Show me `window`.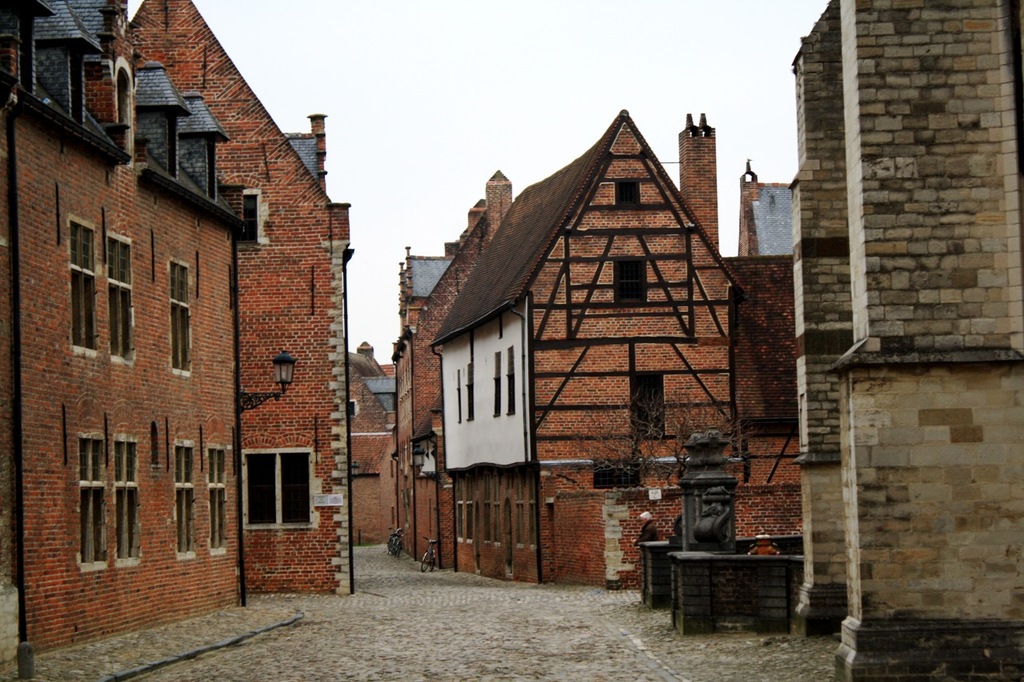
`window` is here: (left=493, top=349, right=502, bottom=414).
